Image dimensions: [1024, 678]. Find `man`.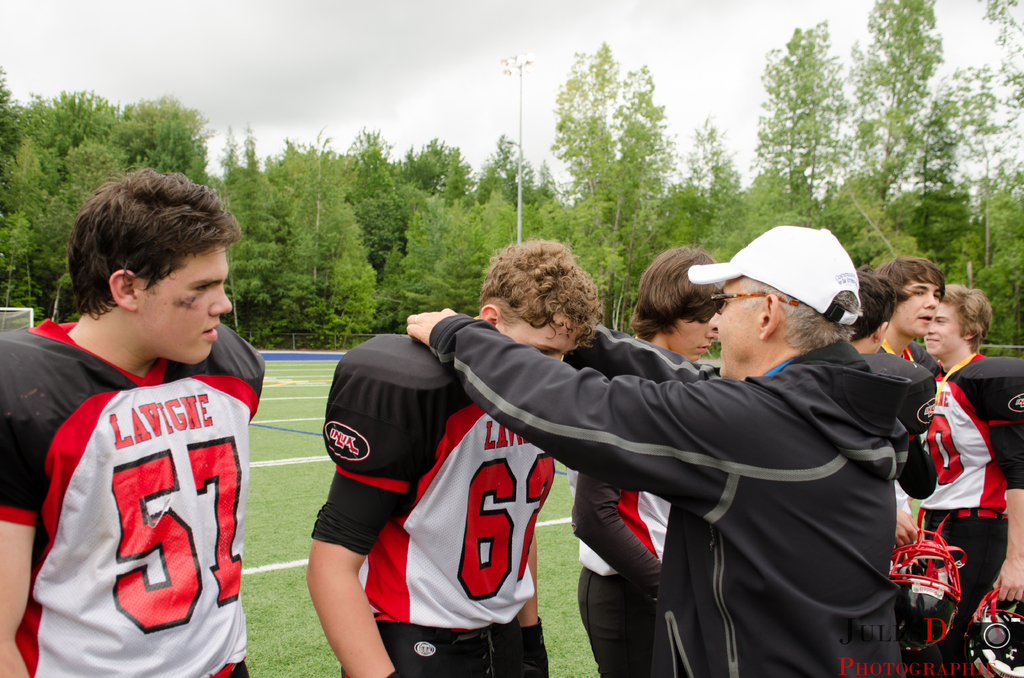
{"left": 872, "top": 250, "right": 947, "bottom": 677}.
